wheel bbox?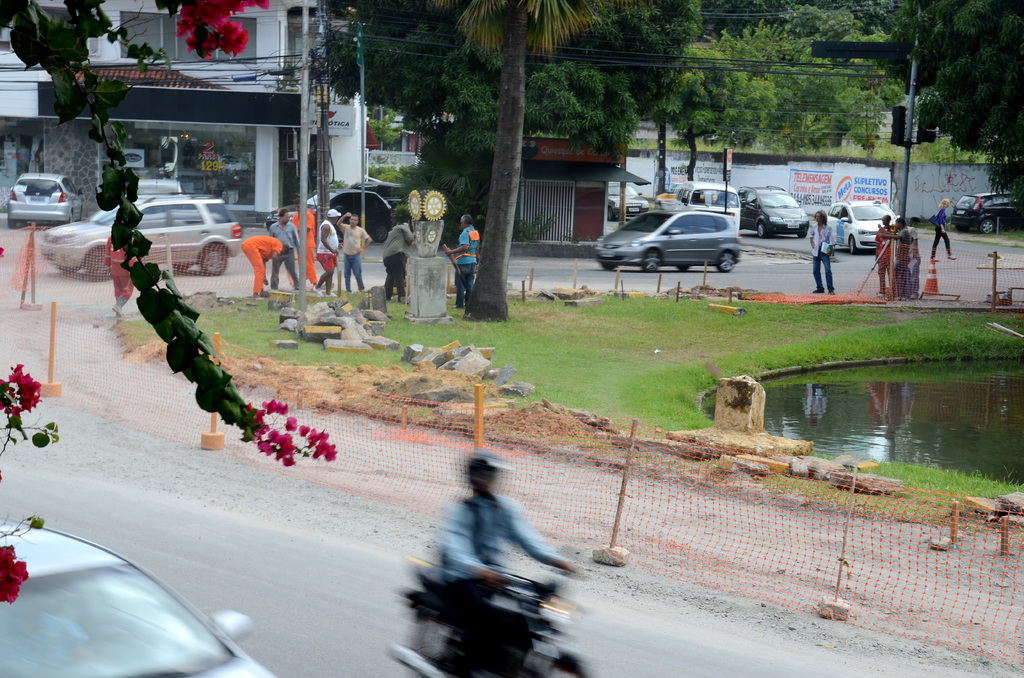
<region>86, 246, 111, 279</region>
